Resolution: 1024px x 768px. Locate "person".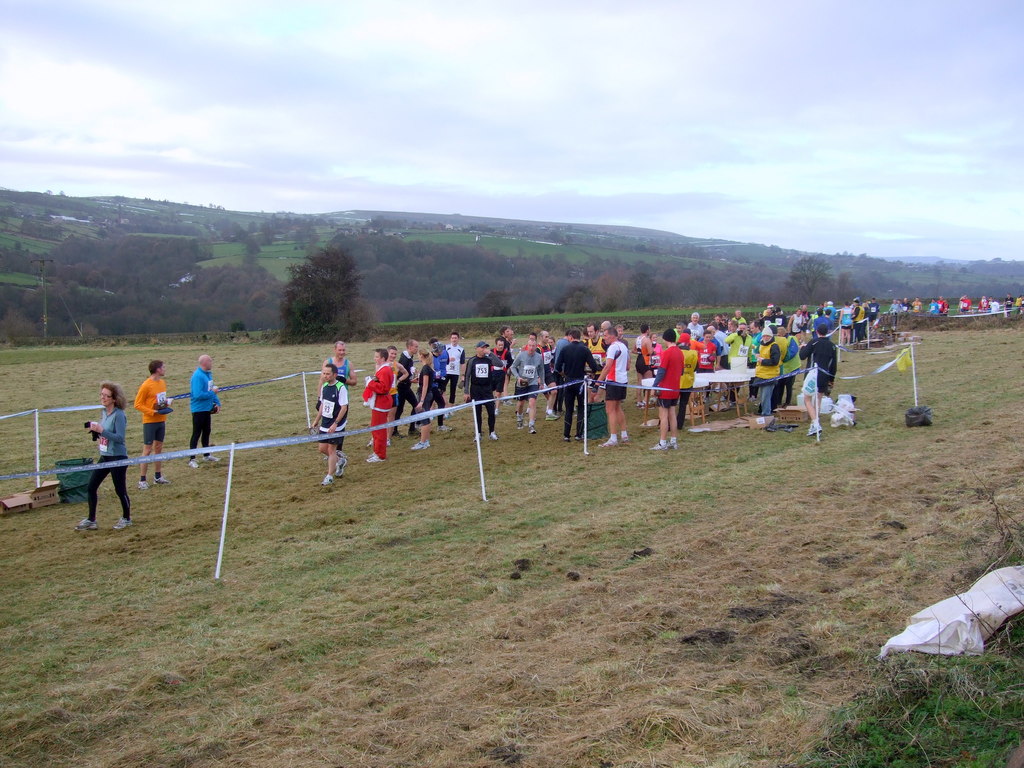
Rect(133, 362, 162, 487).
